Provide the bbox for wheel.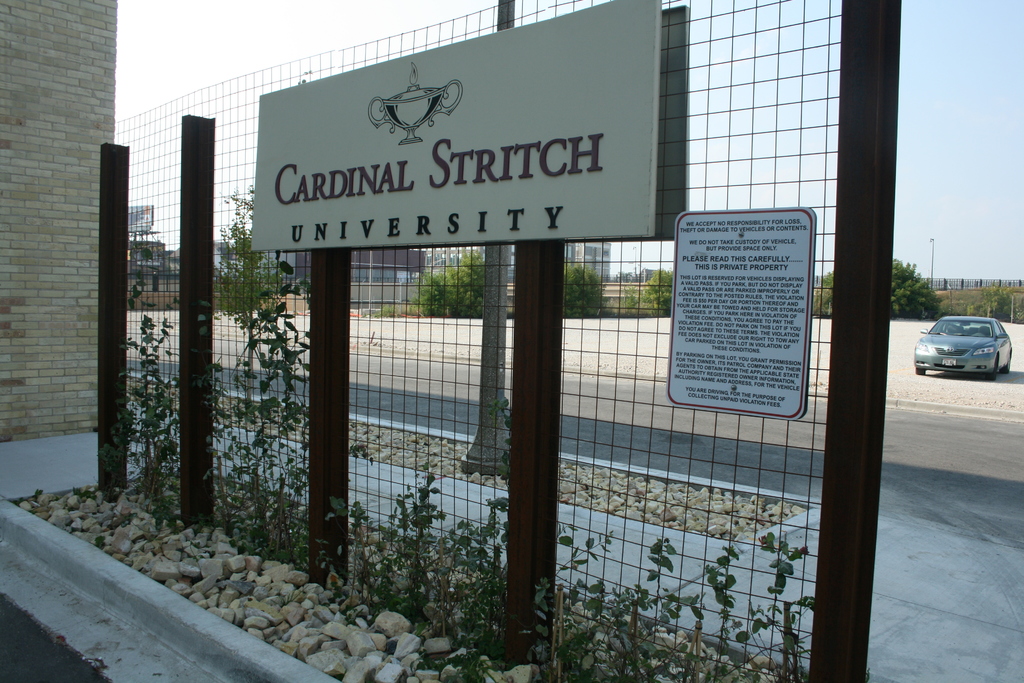
987 357 999 384.
